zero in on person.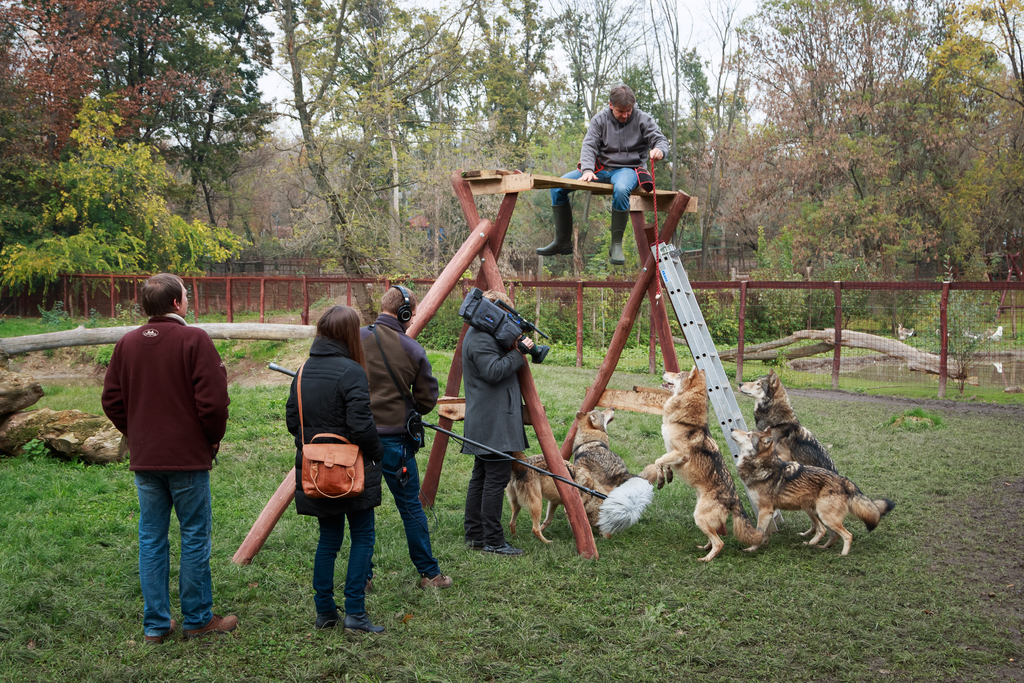
Zeroed in: bbox=(538, 79, 675, 264).
